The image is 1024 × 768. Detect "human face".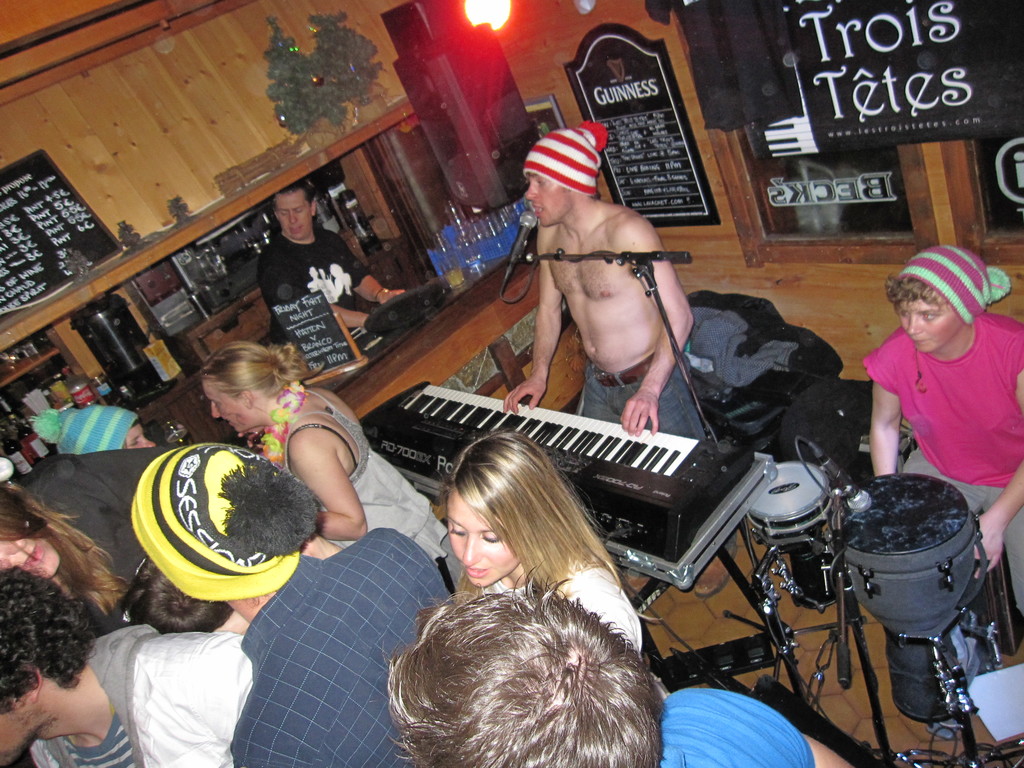
Detection: x1=449 y1=480 x2=524 y2=583.
